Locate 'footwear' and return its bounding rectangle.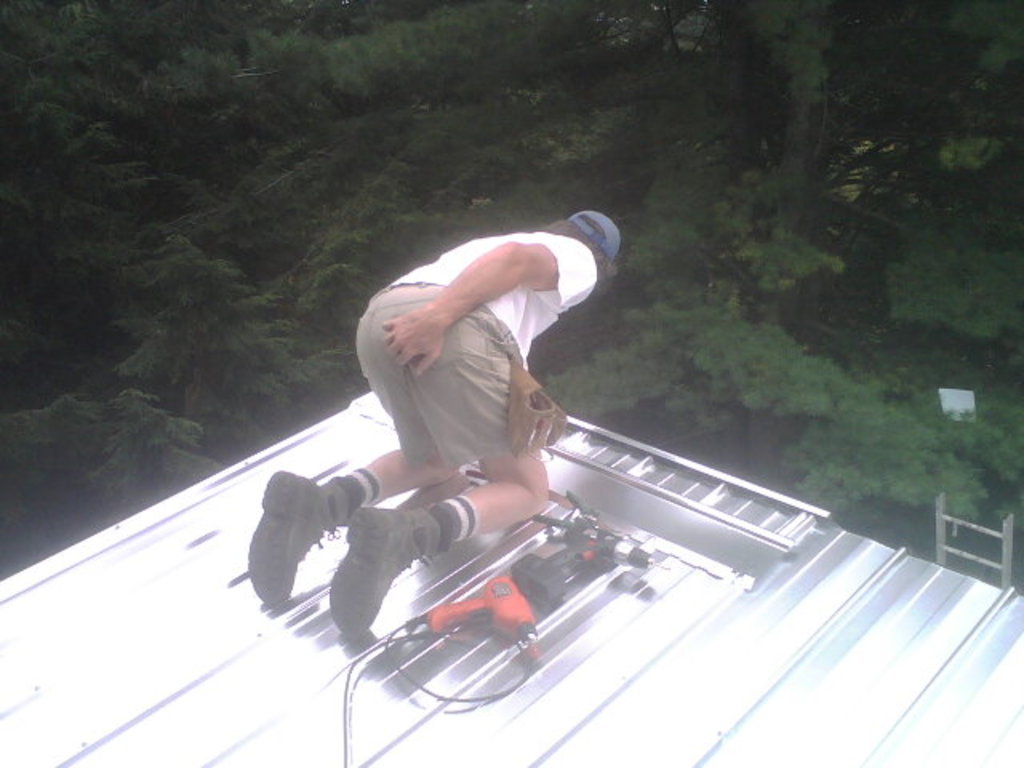
256 488 323 618.
